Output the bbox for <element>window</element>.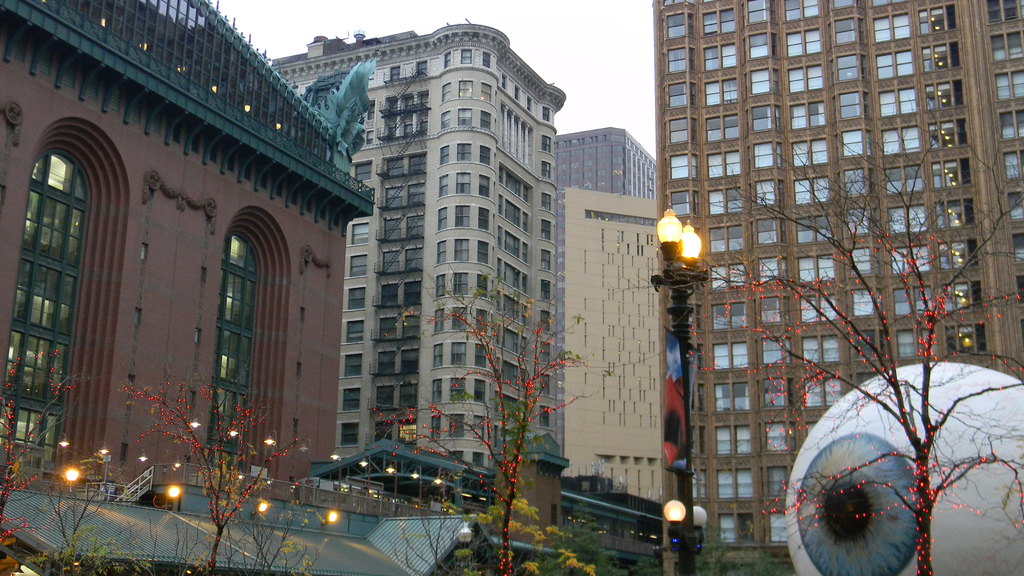
760, 255, 780, 284.
